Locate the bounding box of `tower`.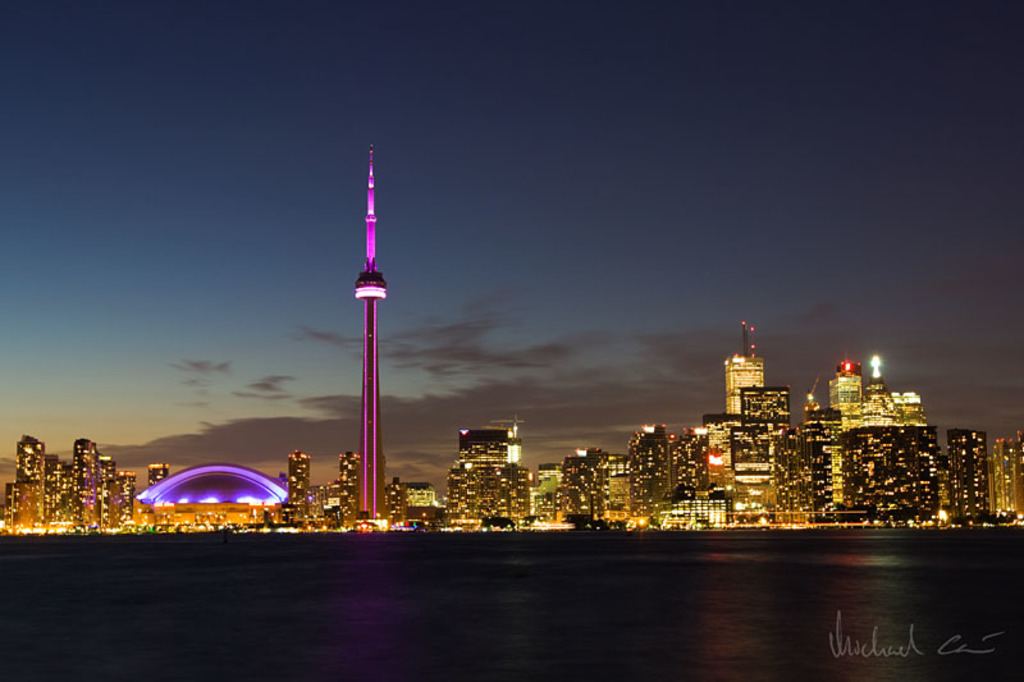
Bounding box: 554:447:614:540.
